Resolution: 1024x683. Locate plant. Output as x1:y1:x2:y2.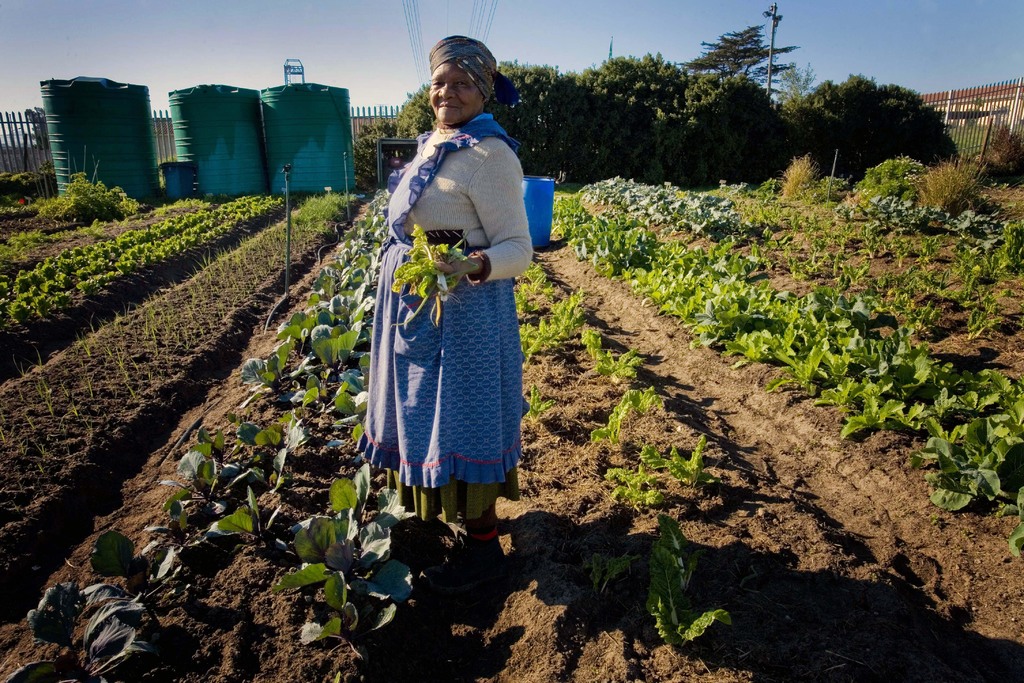
838:152:924:228.
